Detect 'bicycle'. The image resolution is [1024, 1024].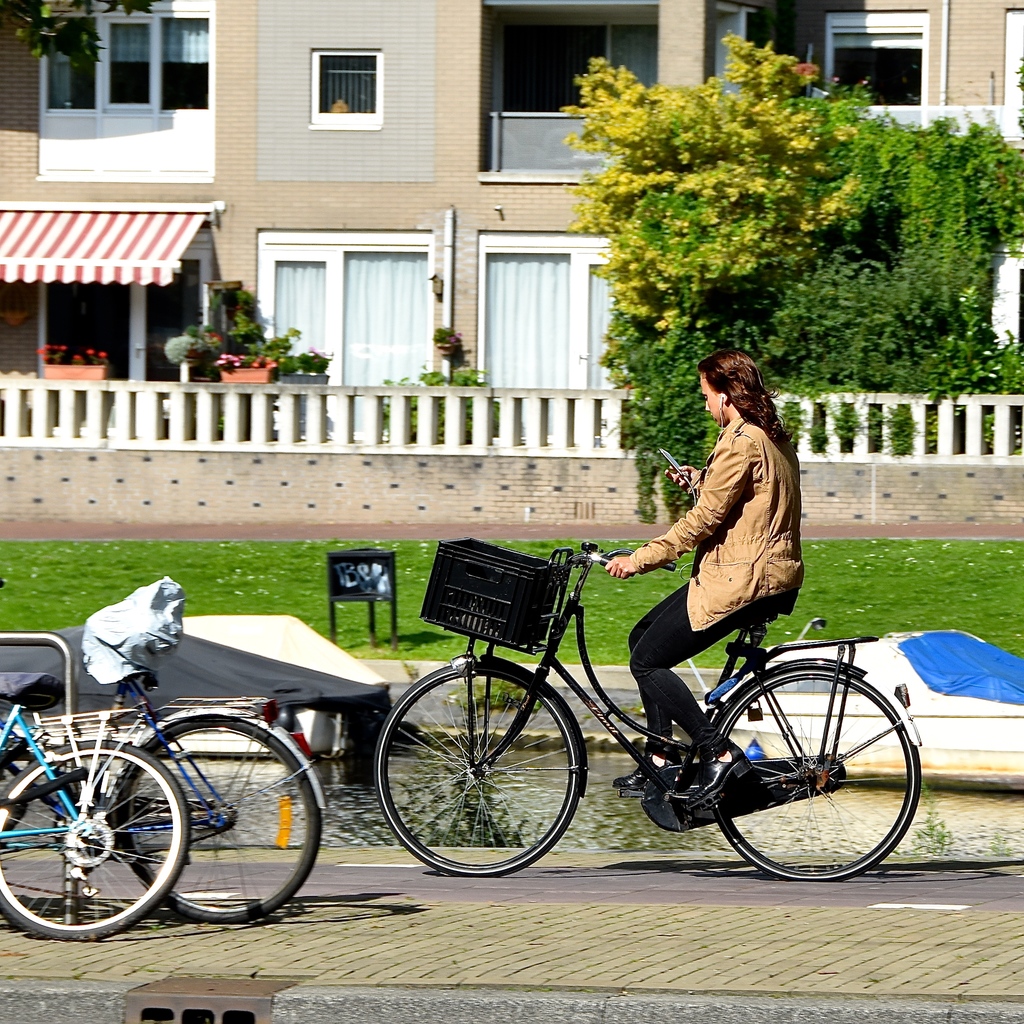
357 545 949 876.
